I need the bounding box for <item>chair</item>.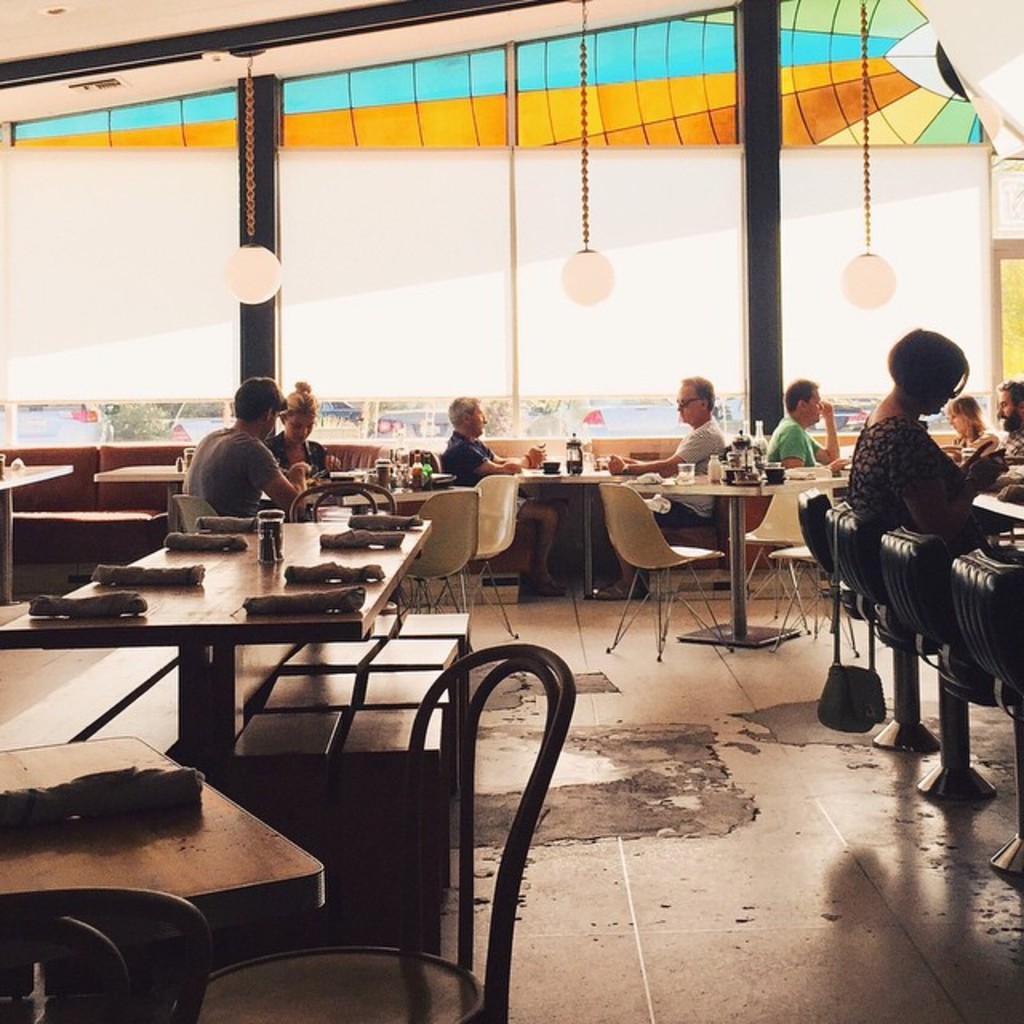
Here it is: l=822, t=501, r=939, b=757.
